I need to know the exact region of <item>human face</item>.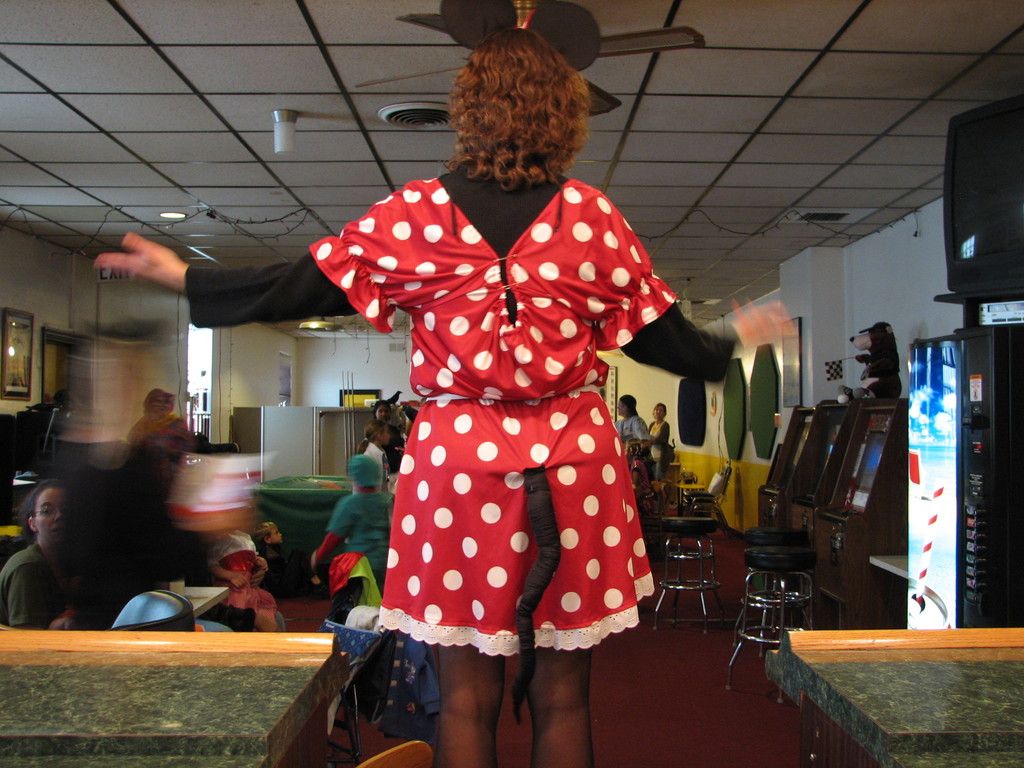
Region: [x1=38, y1=490, x2=65, y2=543].
